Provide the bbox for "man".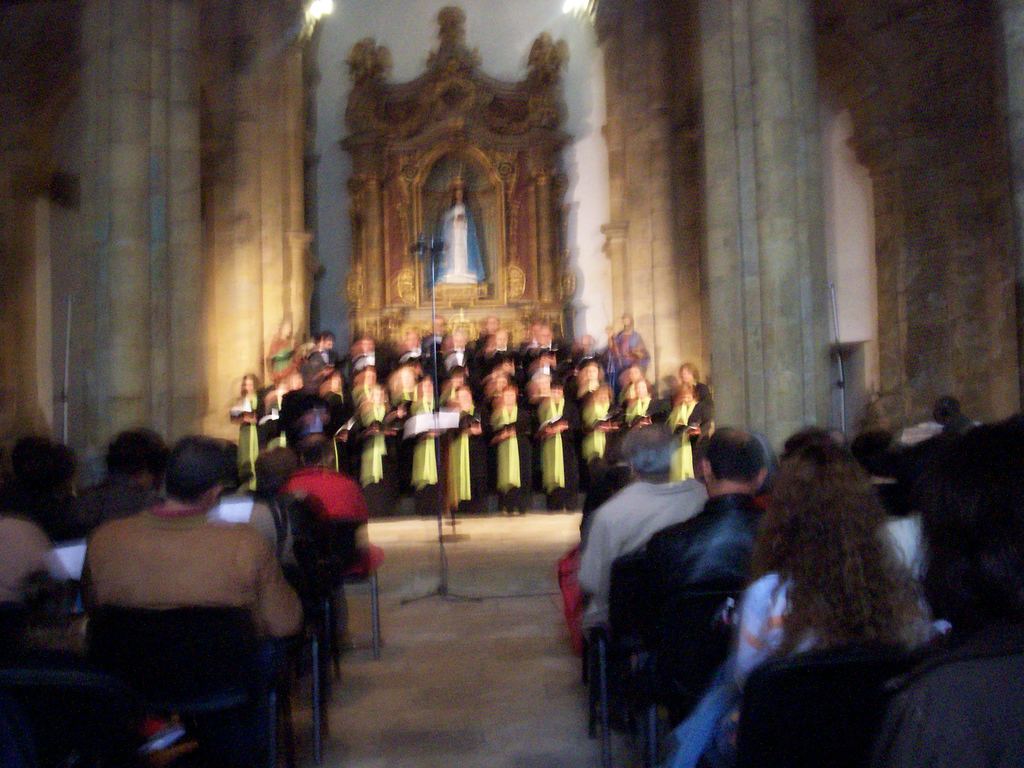
<bbox>58, 428, 173, 554</bbox>.
